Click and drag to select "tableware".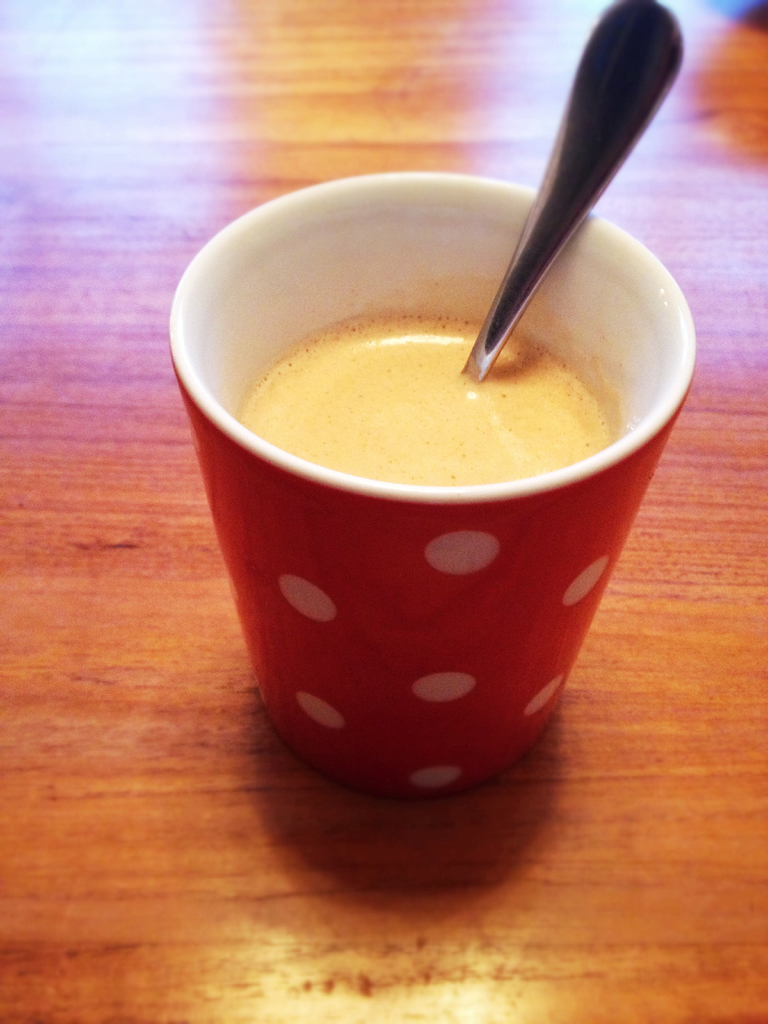
Selection: select_region(184, 196, 712, 804).
